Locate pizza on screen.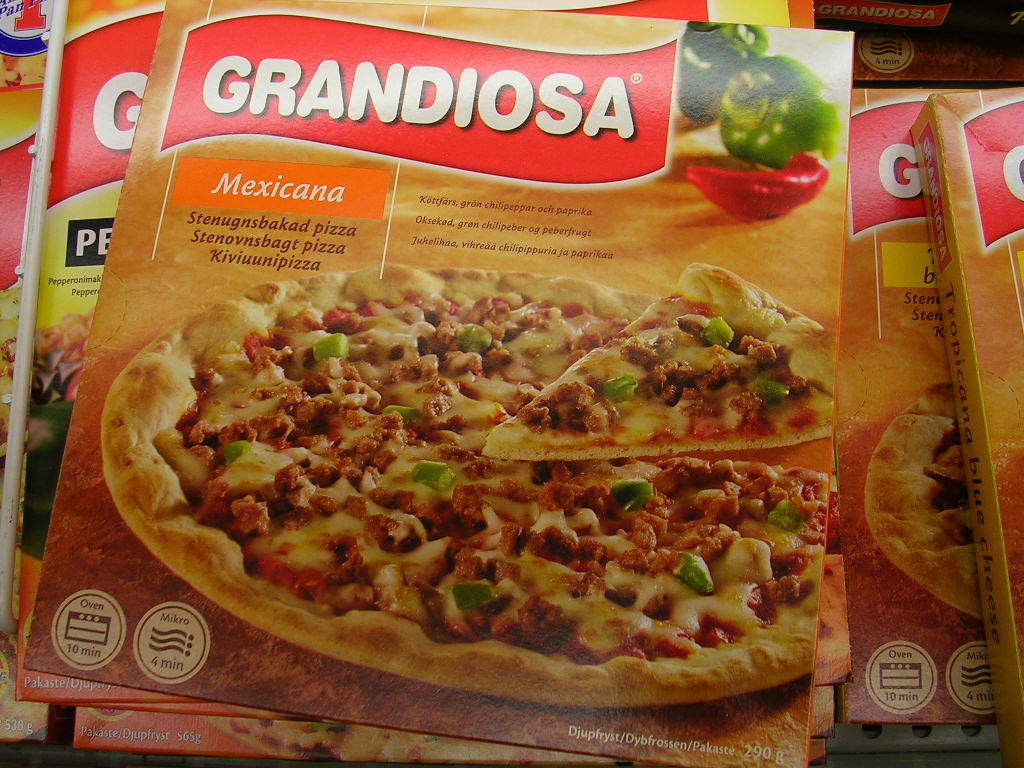
On screen at <region>0, 338, 26, 485</region>.
